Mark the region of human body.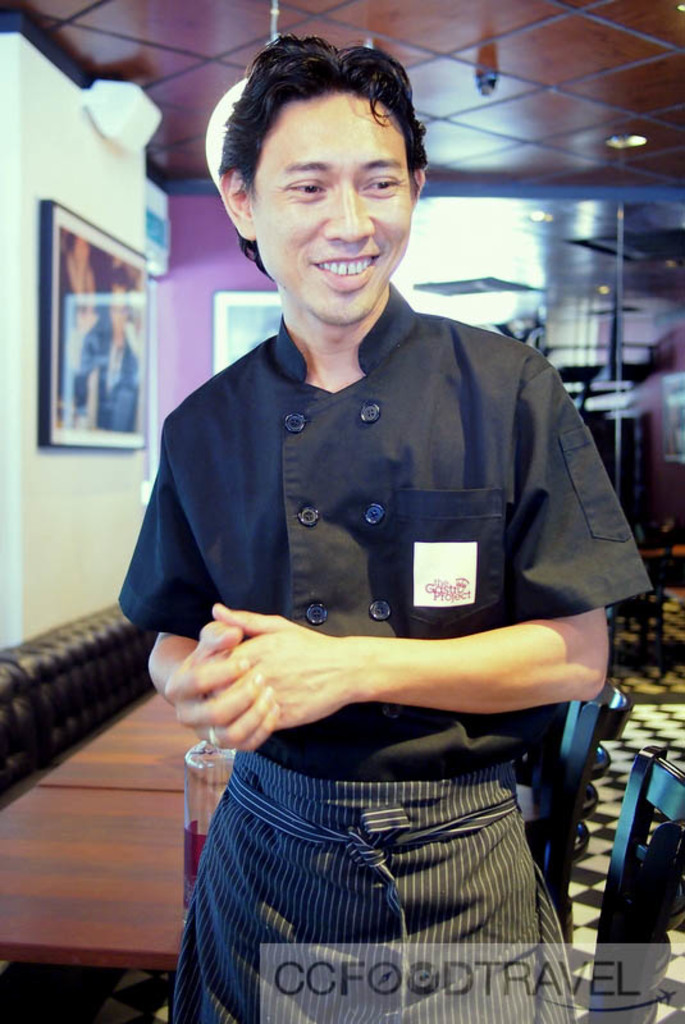
Region: crop(138, 230, 616, 987).
